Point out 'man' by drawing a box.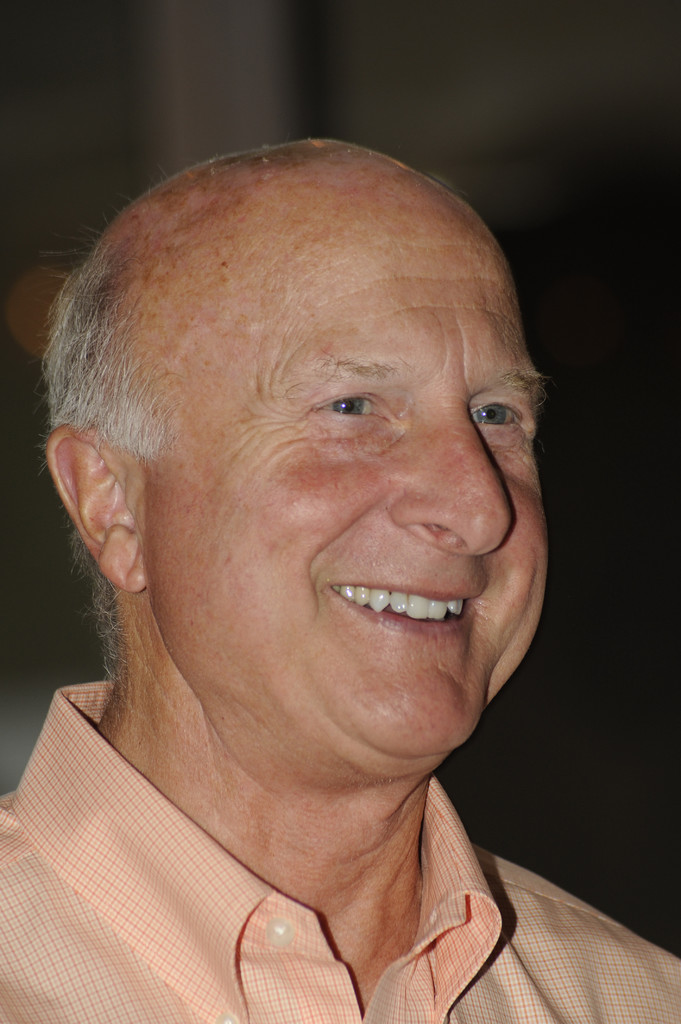
l=0, t=134, r=675, b=1018.
